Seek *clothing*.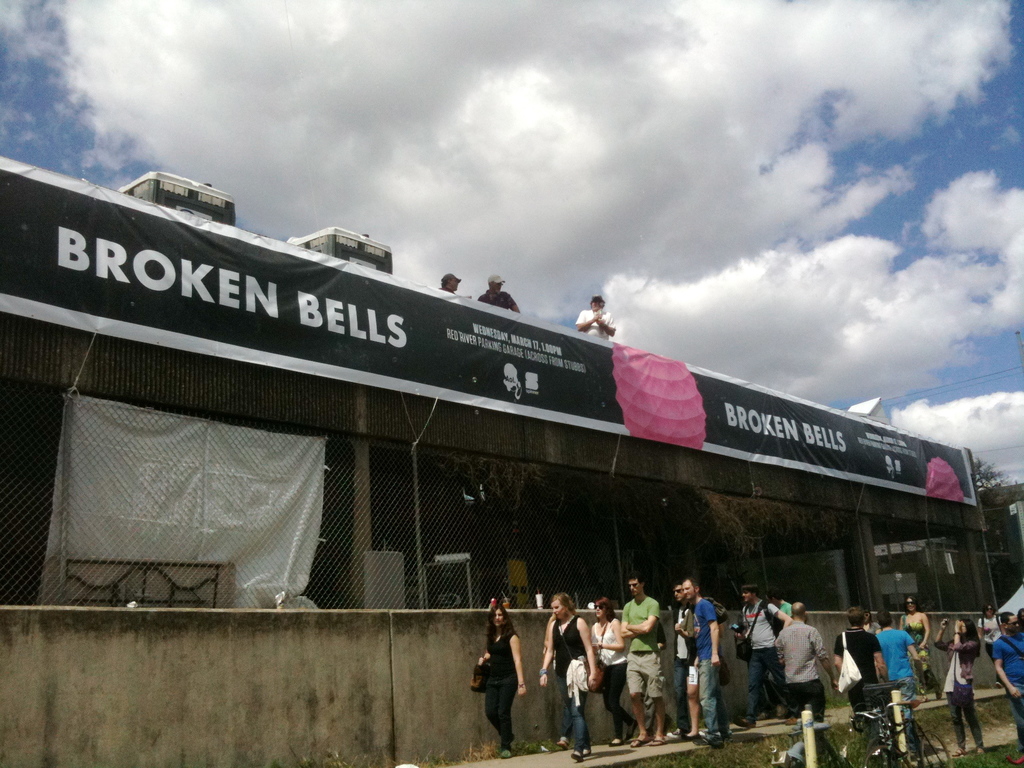
(left=620, top=595, right=662, bottom=697).
